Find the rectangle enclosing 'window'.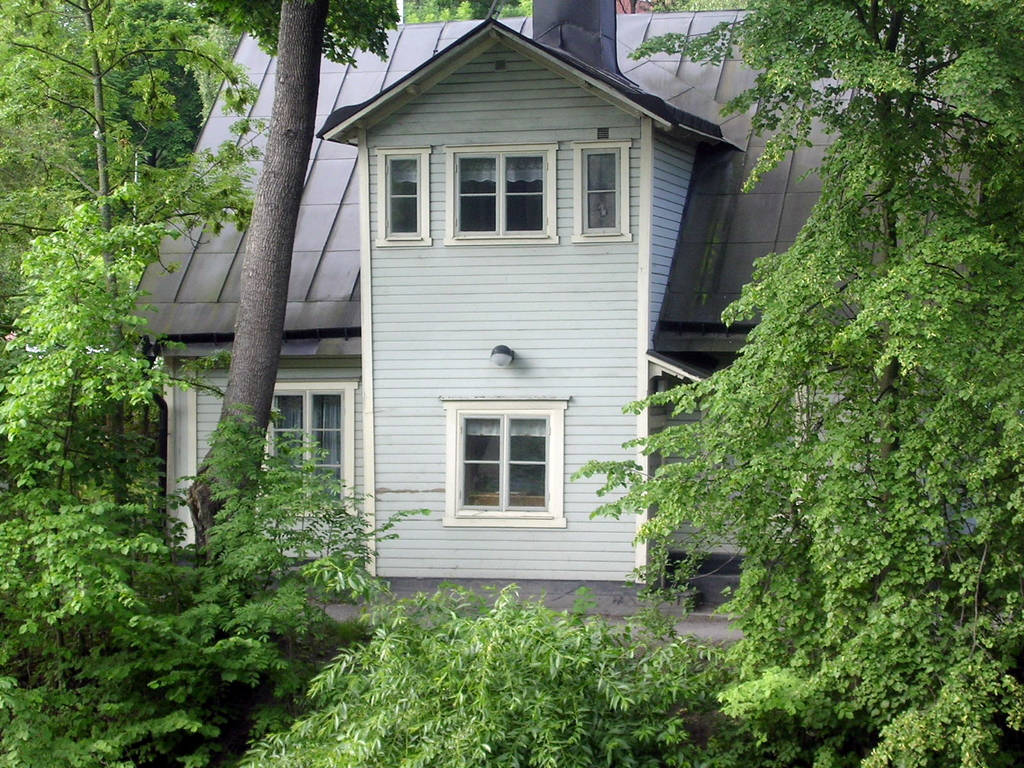
bbox=[447, 147, 556, 237].
